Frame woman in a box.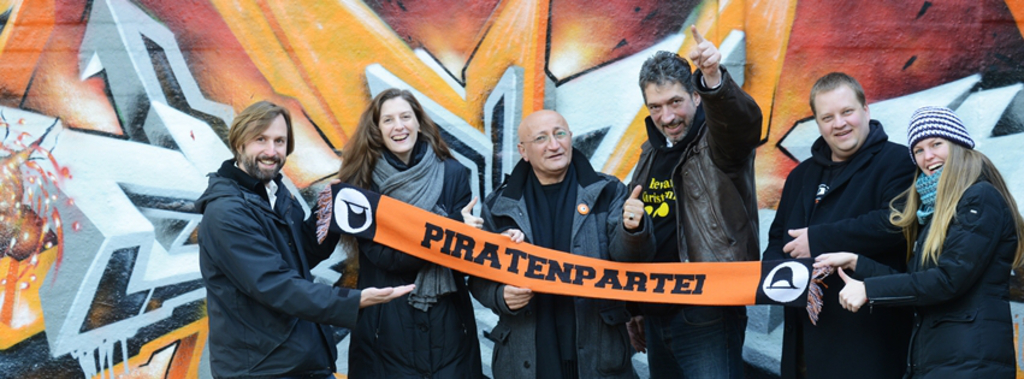
[left=333, top=82, right=486, bottom=378].
